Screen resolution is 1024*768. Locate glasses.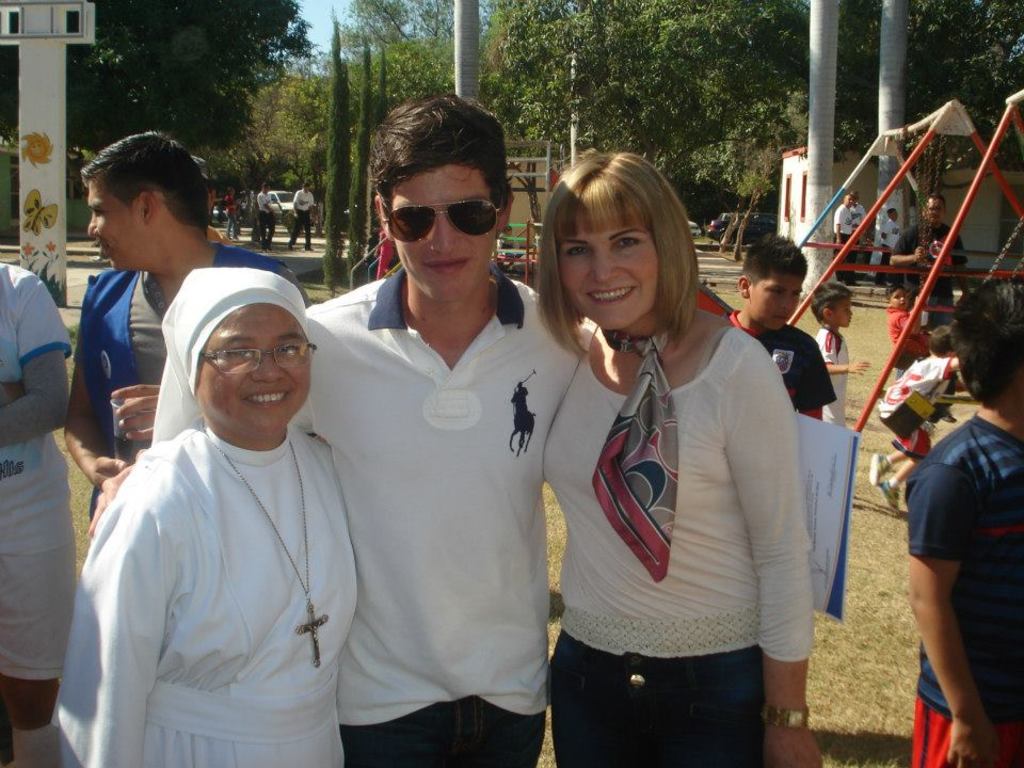
bbox=(176, 341, 307, 388).
